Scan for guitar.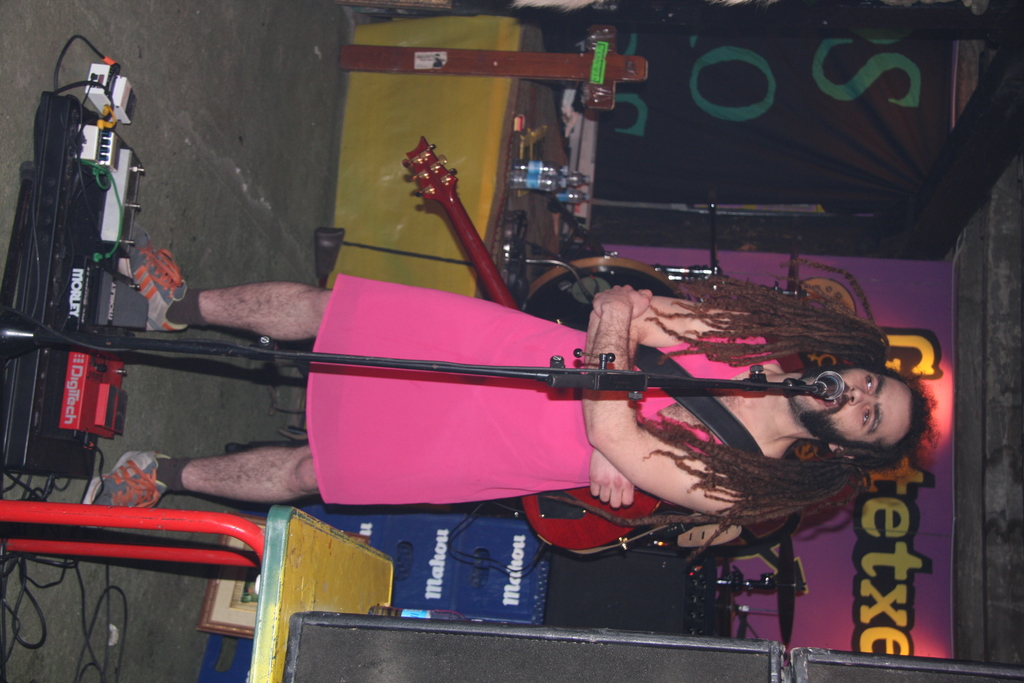
Scan result: bbox(397, 128, 664, 561).
